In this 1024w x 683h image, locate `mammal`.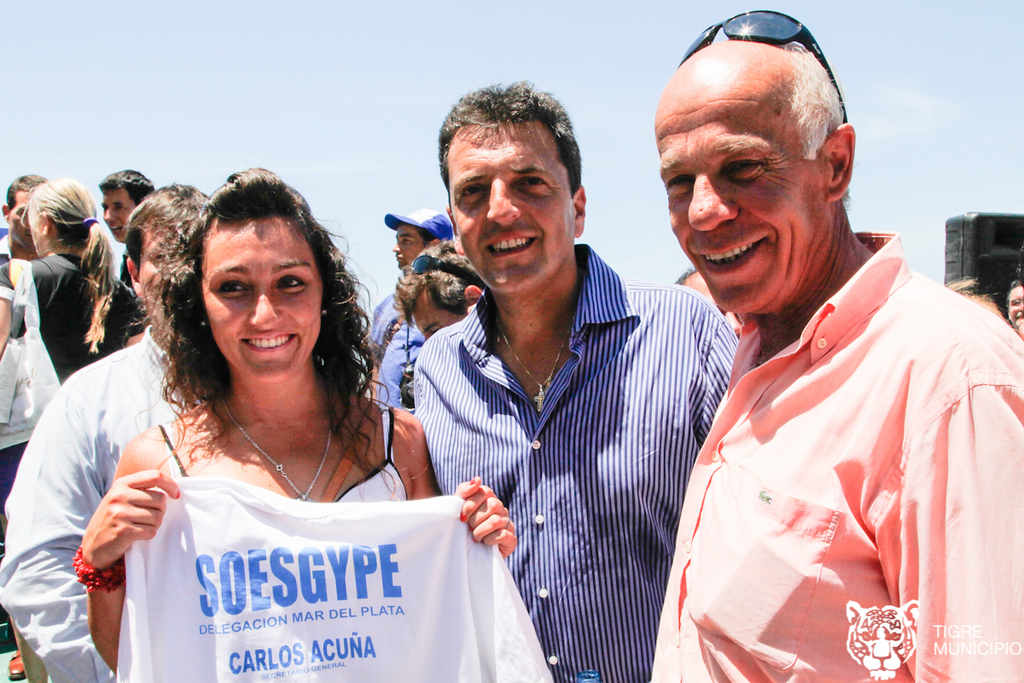
Bounding box: (left=95, top=163, right=160, bottom=282).
